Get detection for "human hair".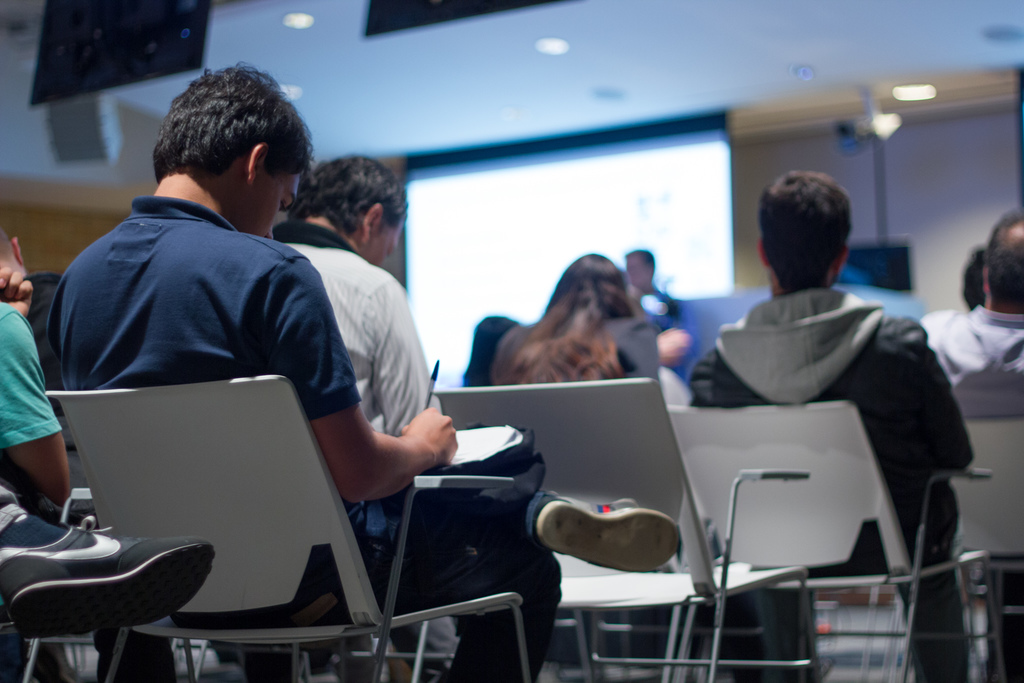
Detection: detection(983, 206, 1023, 313).
